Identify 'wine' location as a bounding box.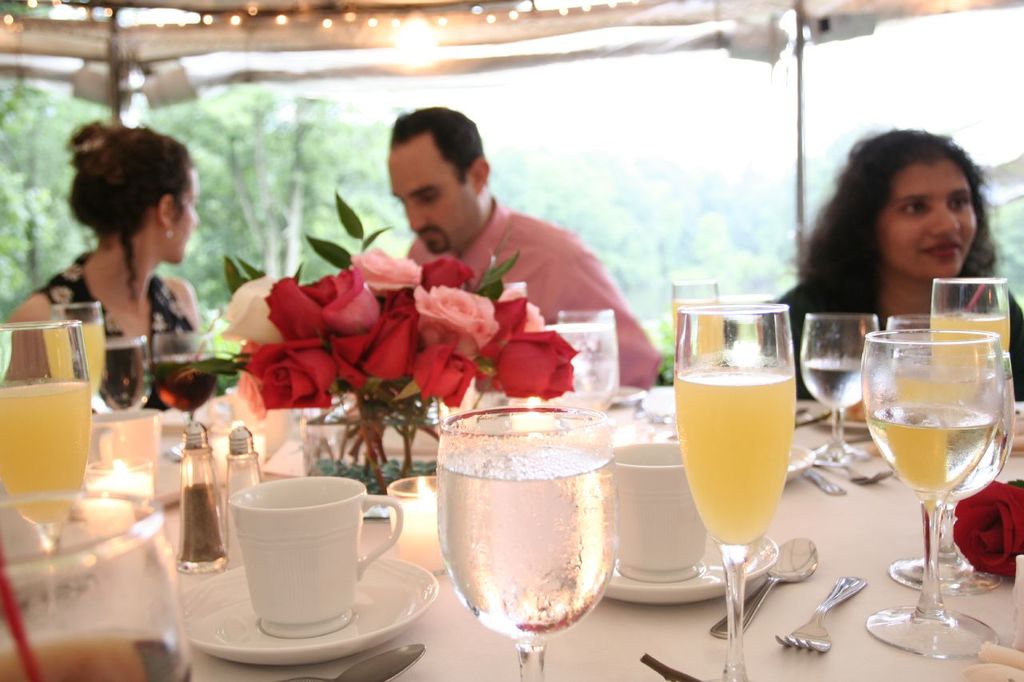
<region>0, 377, 92, 525</region>.
